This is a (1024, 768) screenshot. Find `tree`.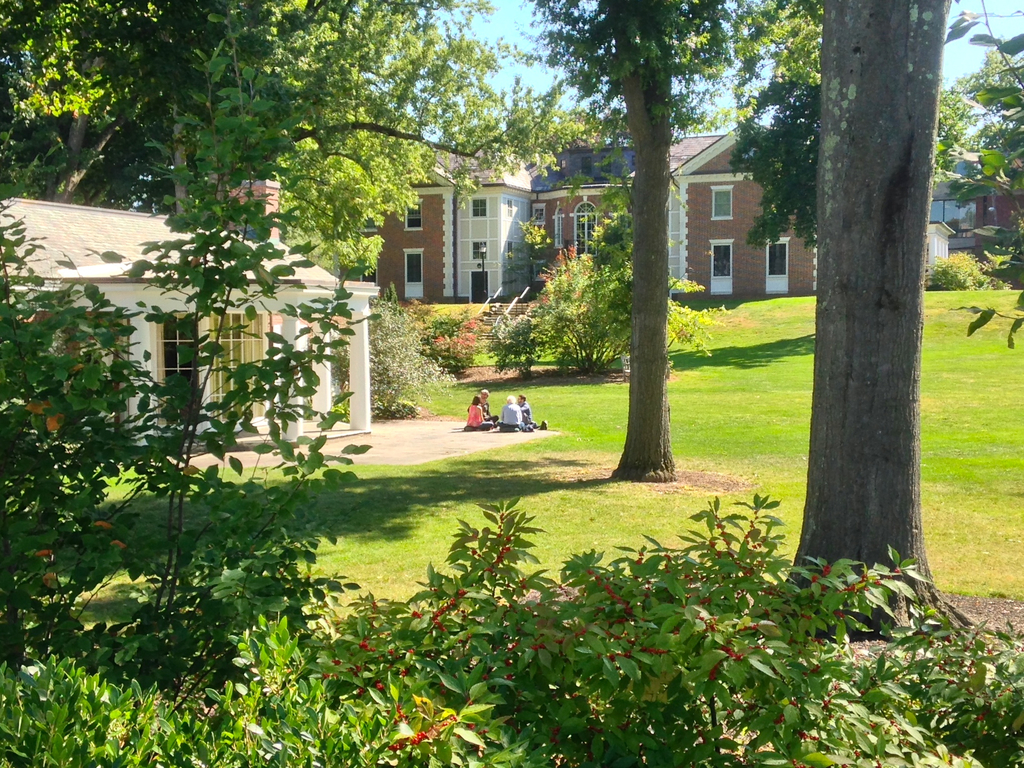
Bounding box: BBox(762, 1, 976, 572).
